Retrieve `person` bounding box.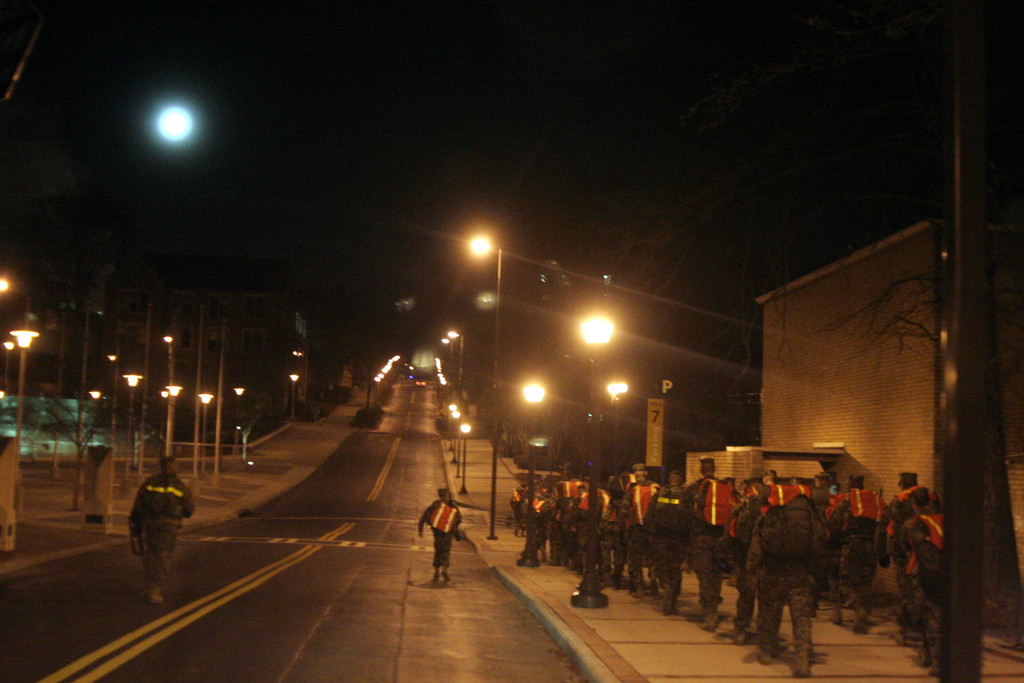
Bounding box: region(417, 491, 466, 591).
